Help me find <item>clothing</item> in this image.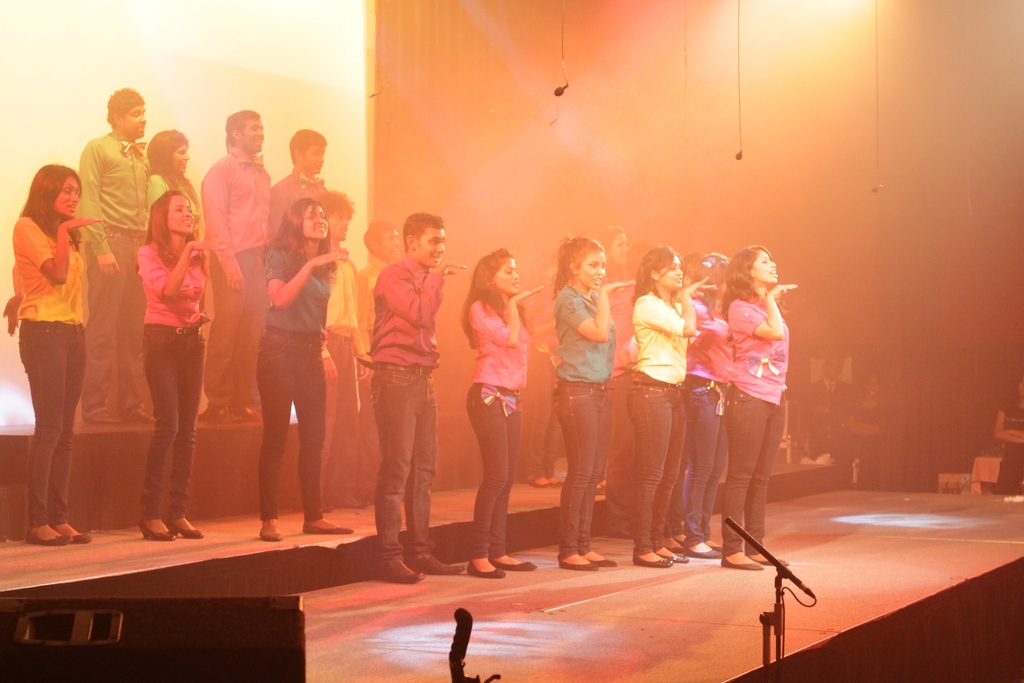
Found it: bbox(664, 490, 687, 537).
